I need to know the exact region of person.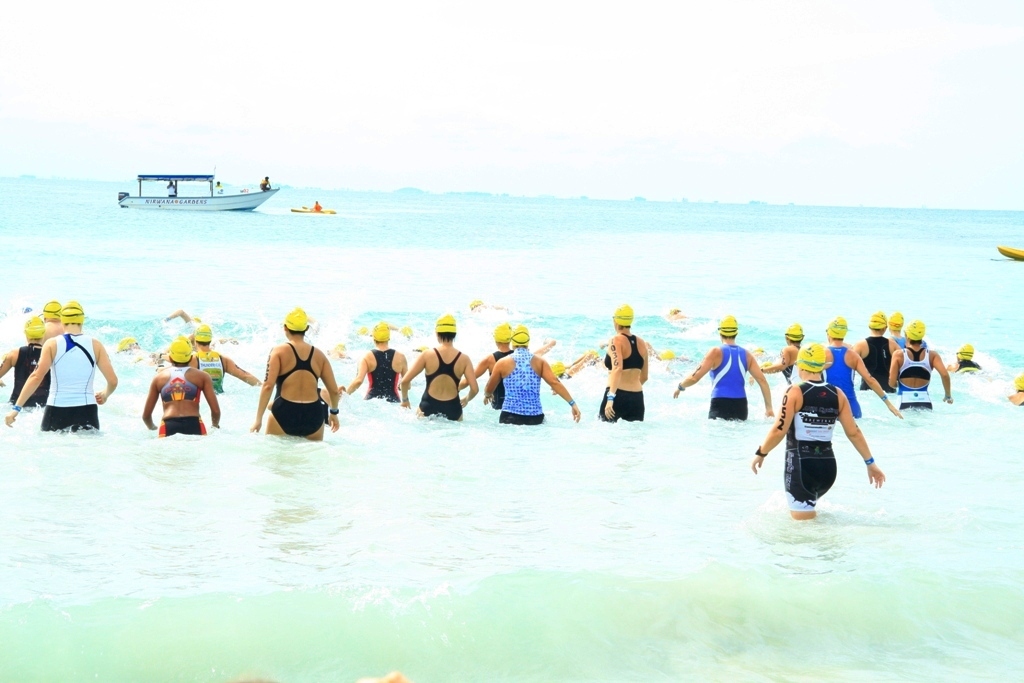
Region: pyautogui.locateOnScreen(346, 319, 412, 403).
